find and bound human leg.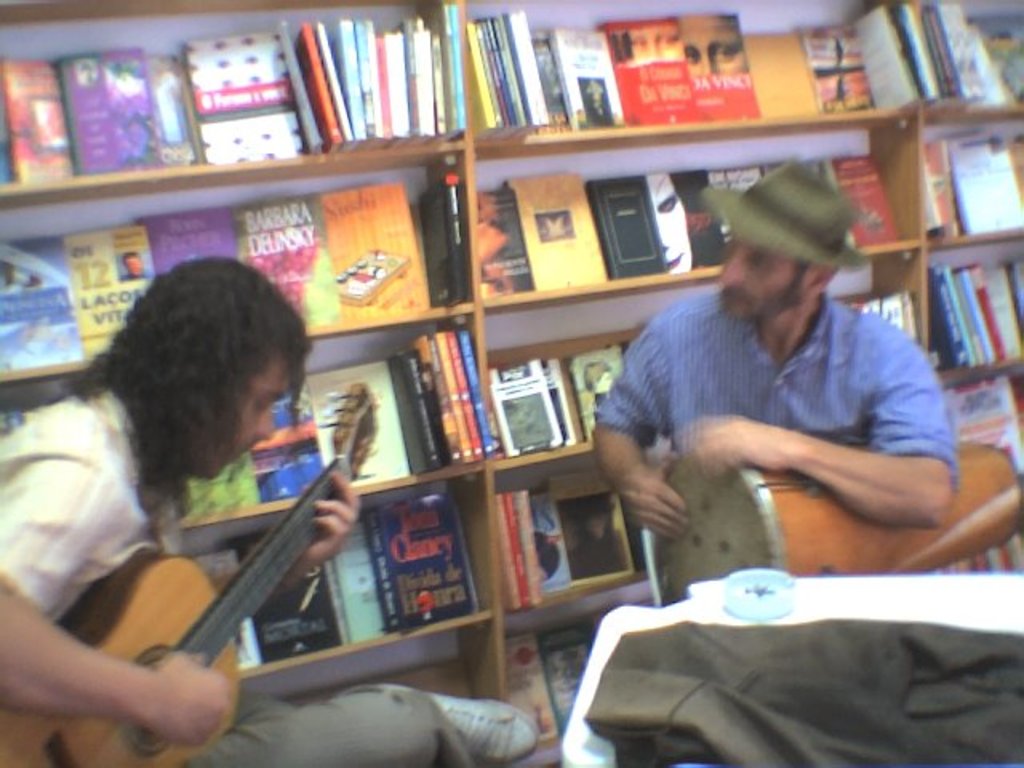
Bound: [x1=174, y1=686, x2=539, y2=766].
